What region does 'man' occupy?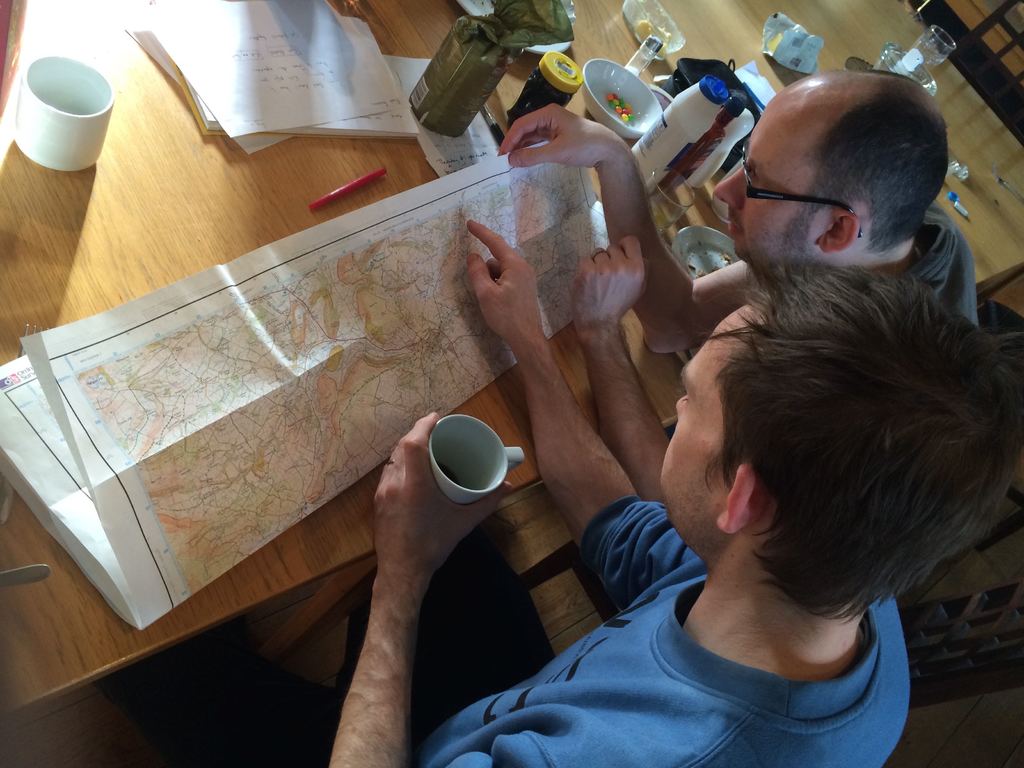
select_region(324, 216, 1023, 767).
